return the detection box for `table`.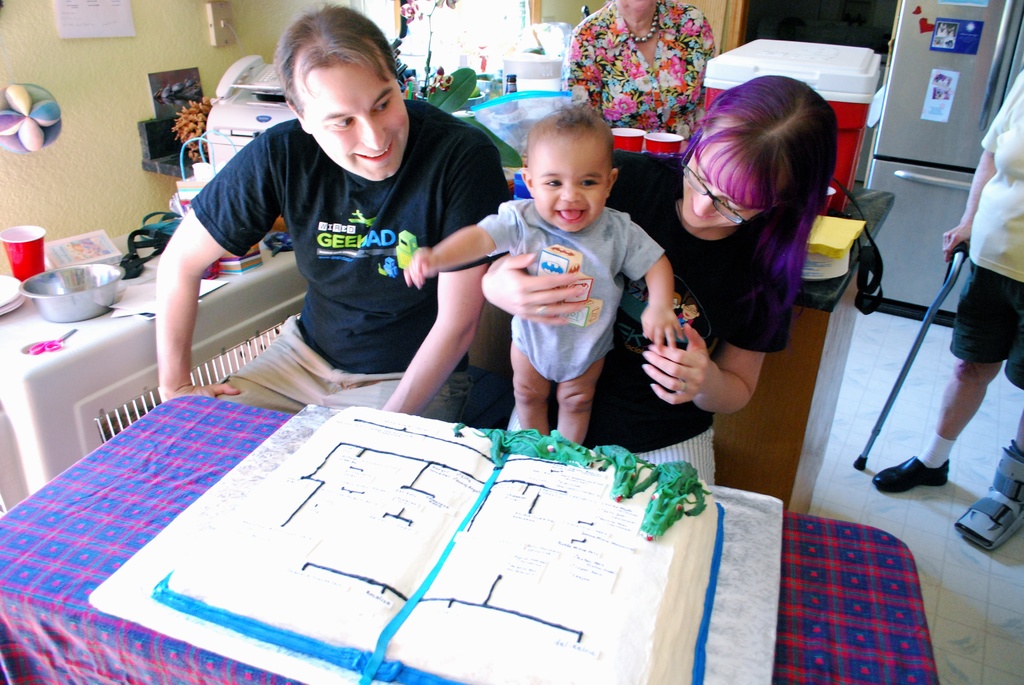
<region>0, 389, 941, 684</region>.
